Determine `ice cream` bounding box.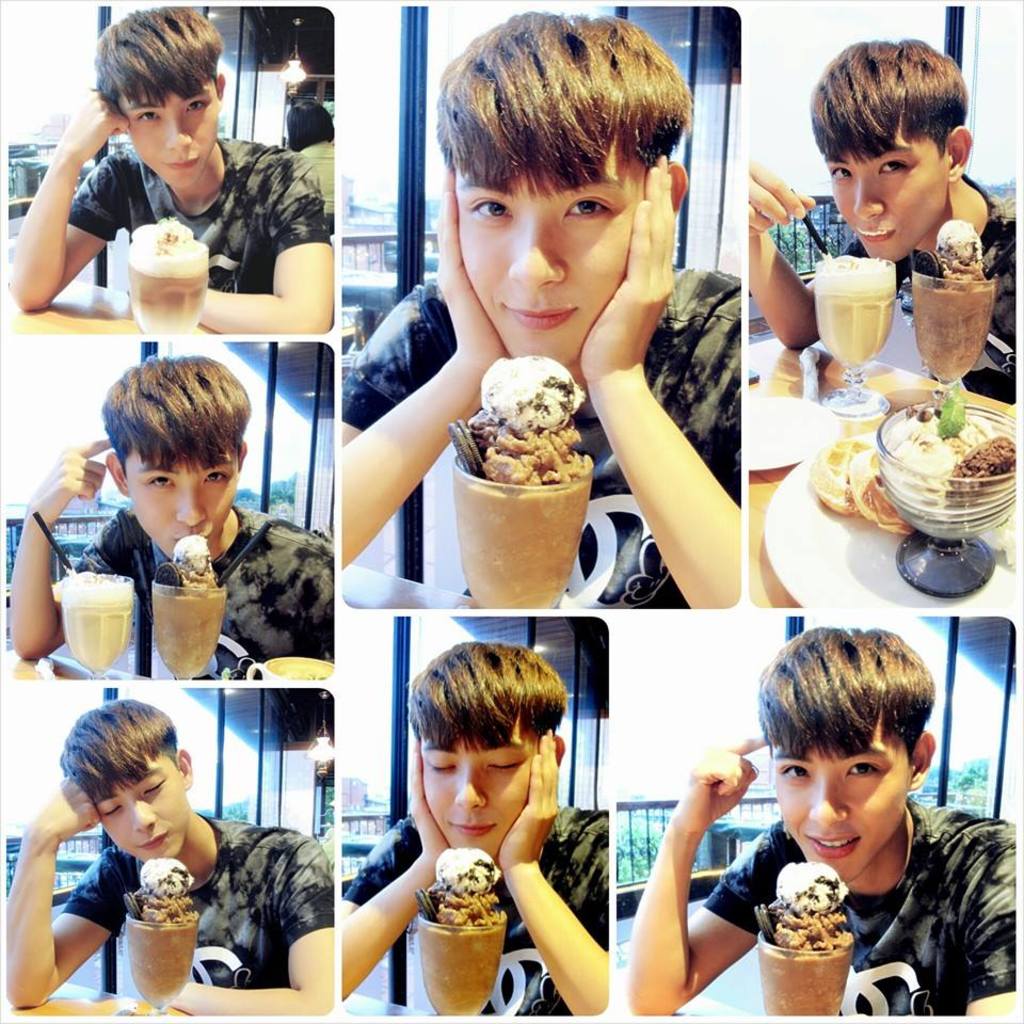
Determined: 127/208/214/281.
